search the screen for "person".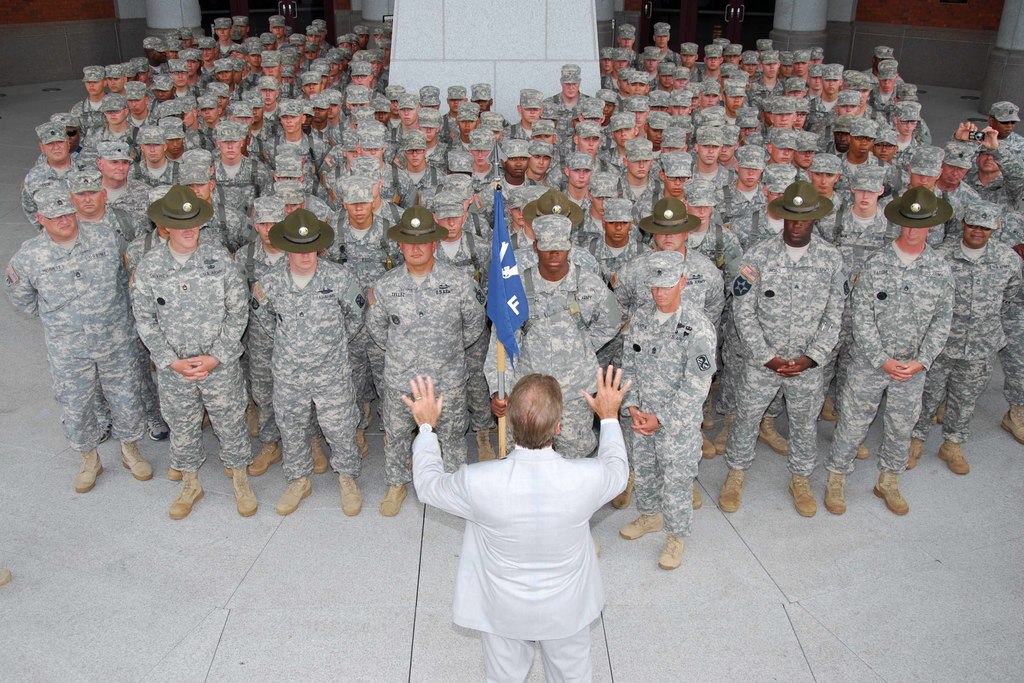
Found at <bbox>886, 142, 942, 197</bbox>.
